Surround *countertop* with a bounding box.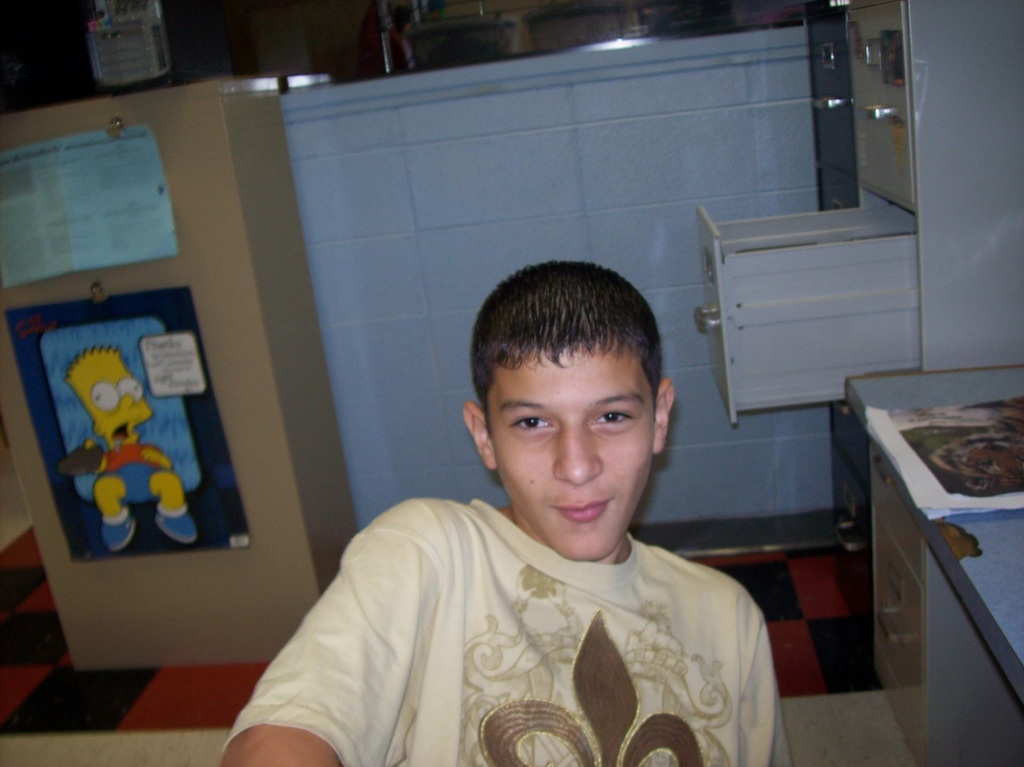
select_region(843, 359, 1023, 766).
